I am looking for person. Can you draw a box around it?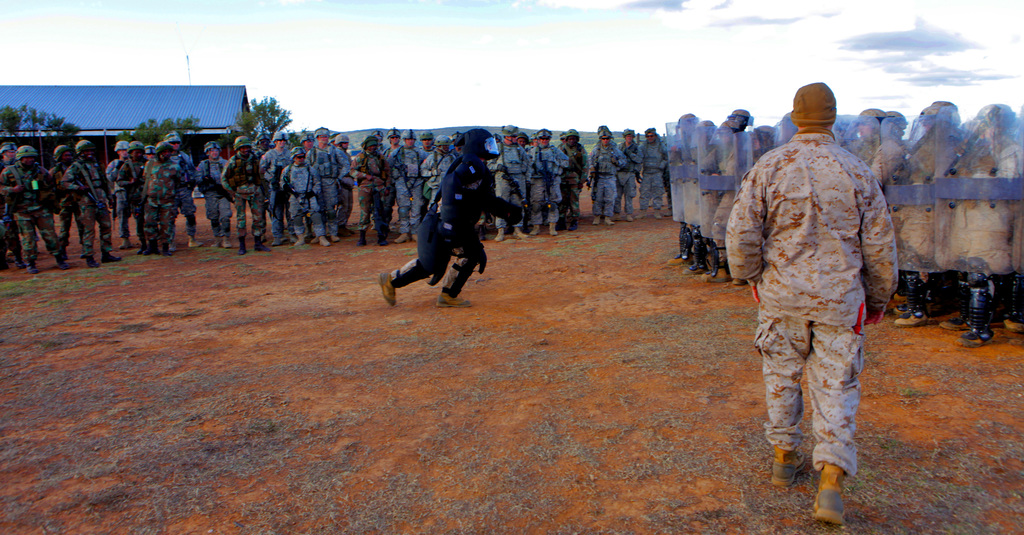
Sure, the bounding box is l=399, t=128, r=444, b=253.
